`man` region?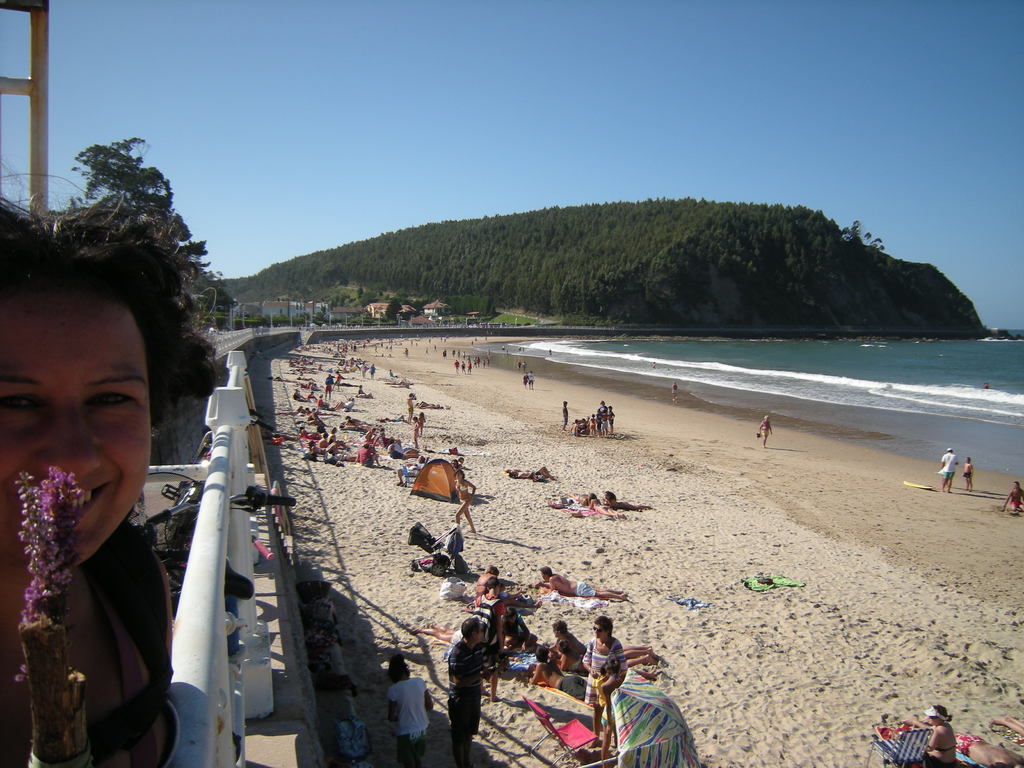
(x1=943, y1=448, x2=954, y2=490)
